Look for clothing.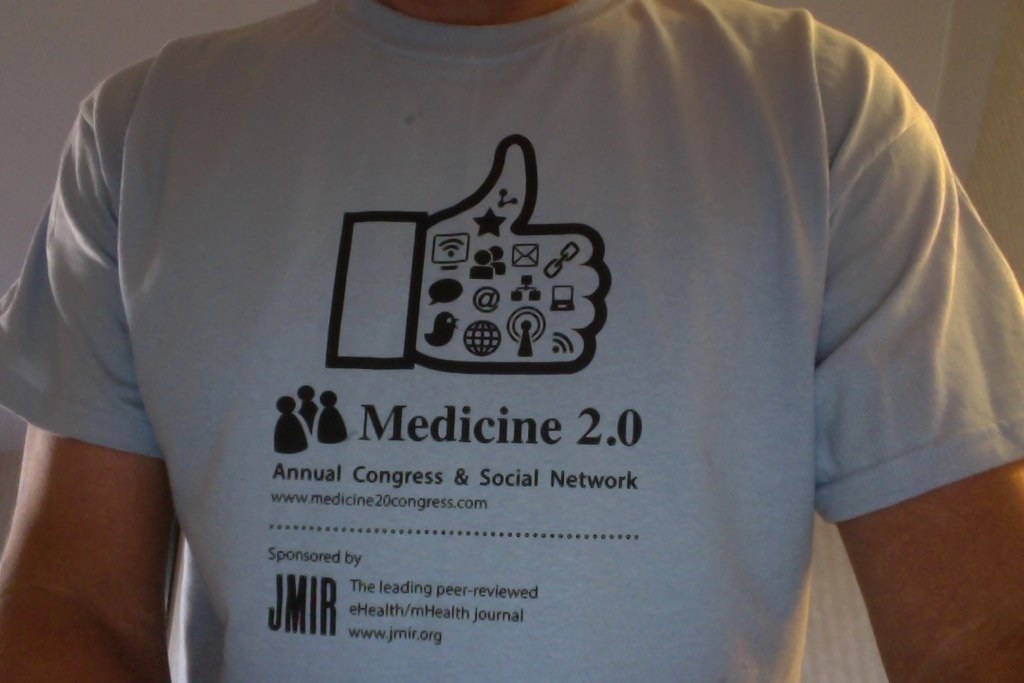
Found: box=[0, 0, 1023, 682].
